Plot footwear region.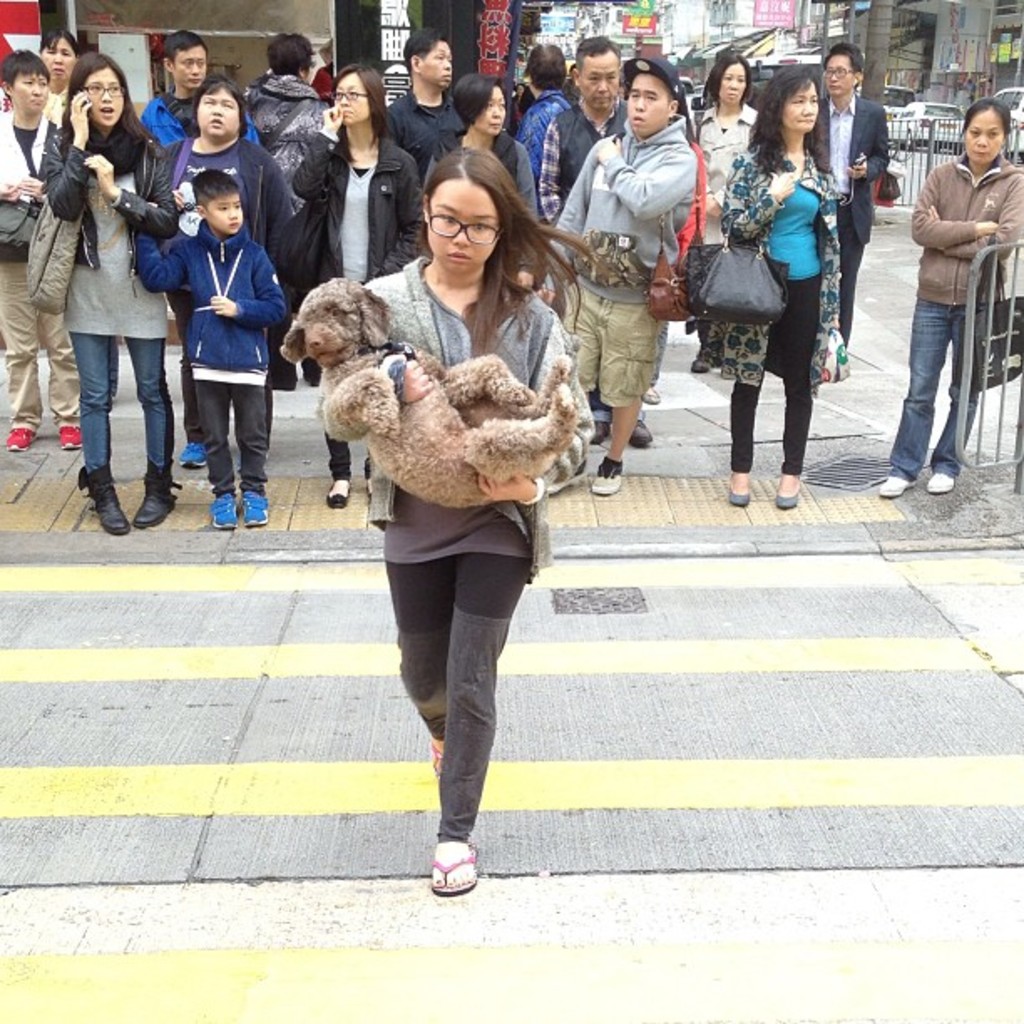
Plotted at <box>435,837,479,897</box>.
